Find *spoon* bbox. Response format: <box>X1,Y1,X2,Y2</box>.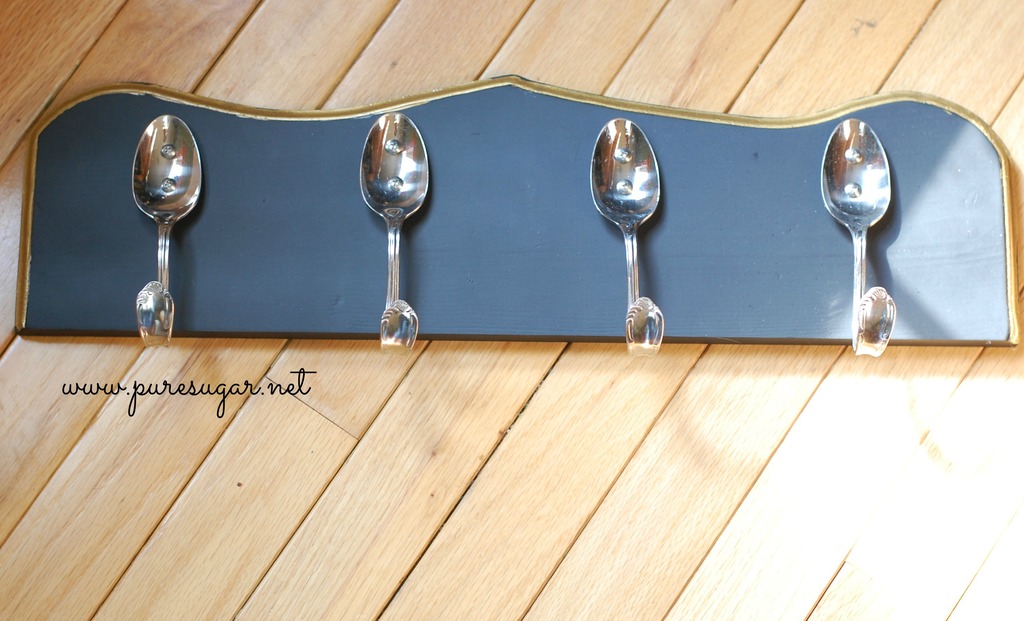
<box>133,115,199,346</box>.
